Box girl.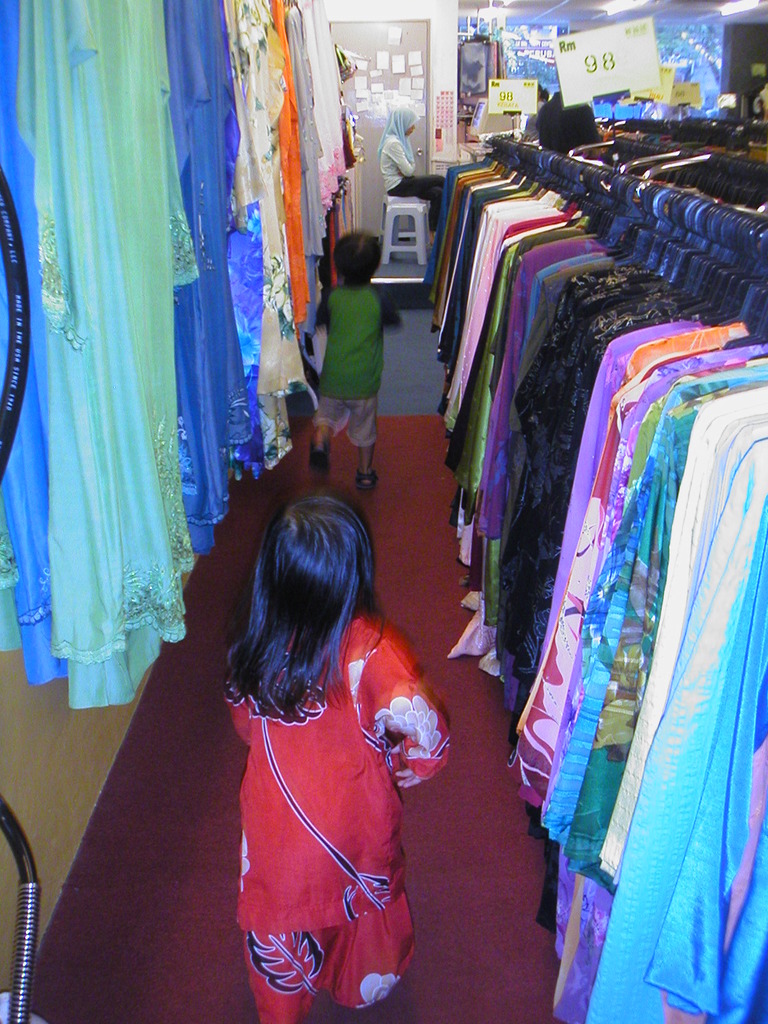
detection(227, 493, 453, 1021).
